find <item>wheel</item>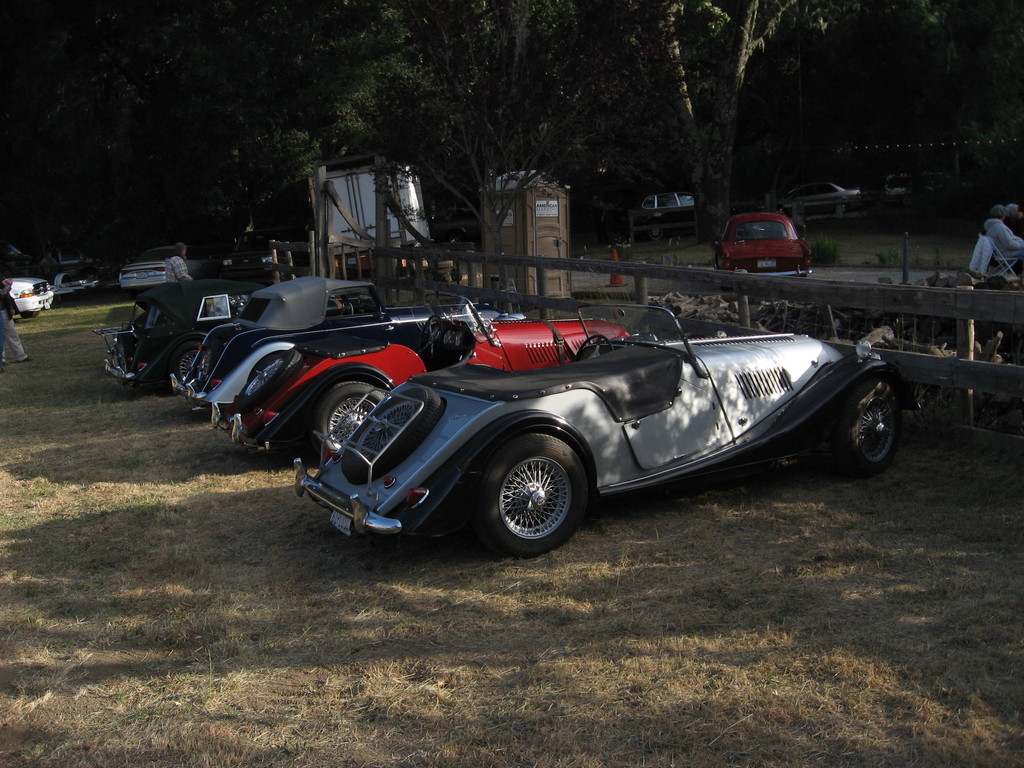
l=173, t=344, r=201, b=381
